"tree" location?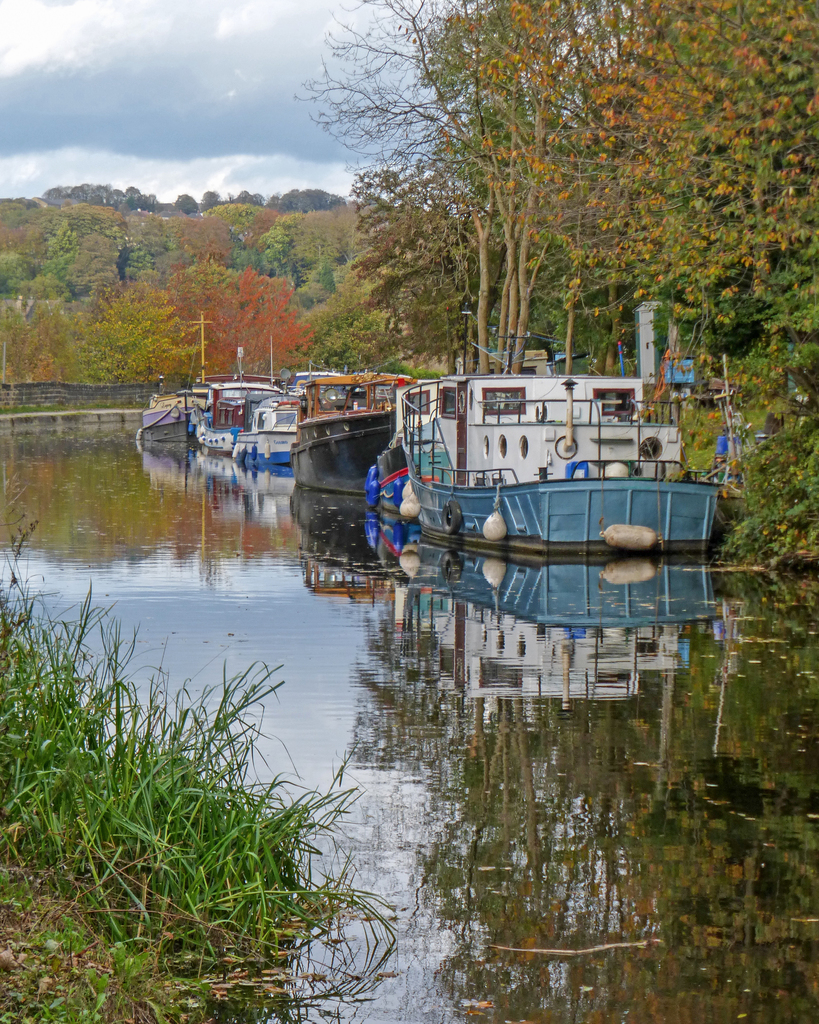
[left=265, top=205, right=405, bottom=376]
